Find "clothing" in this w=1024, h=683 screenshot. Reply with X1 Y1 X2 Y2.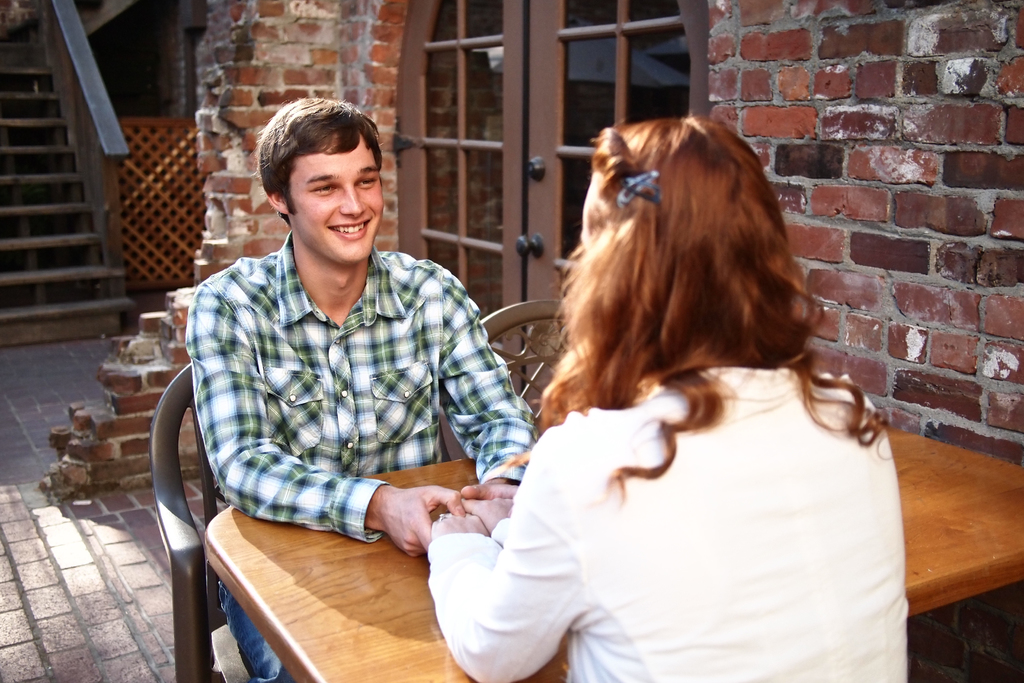
419 306 941 665.
